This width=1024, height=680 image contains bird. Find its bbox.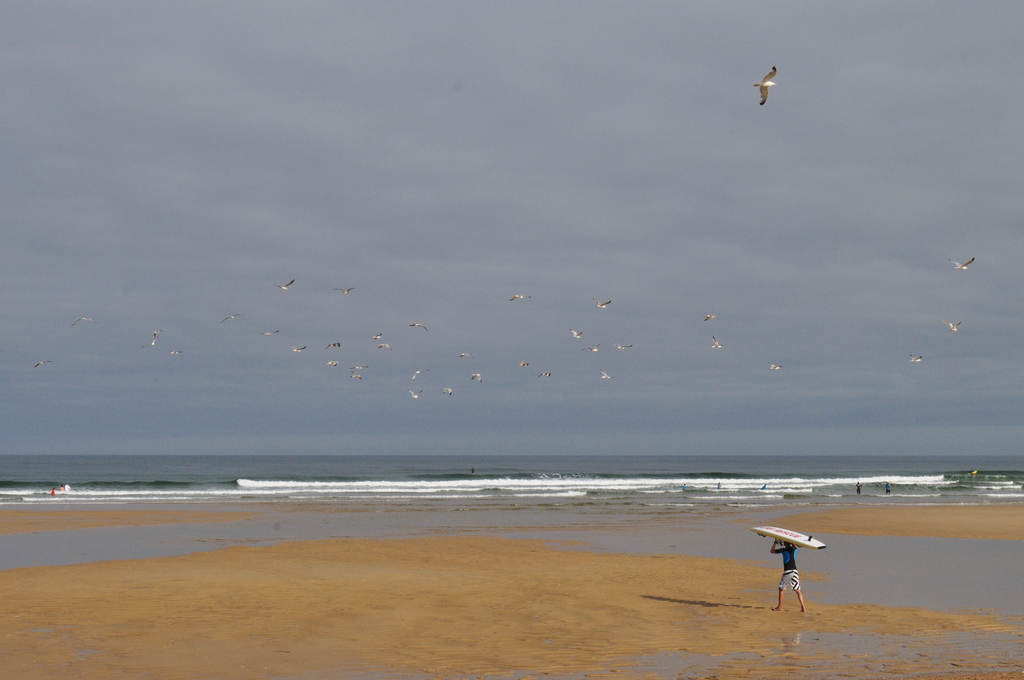
<region>221, 313, 241, 325</region>.
